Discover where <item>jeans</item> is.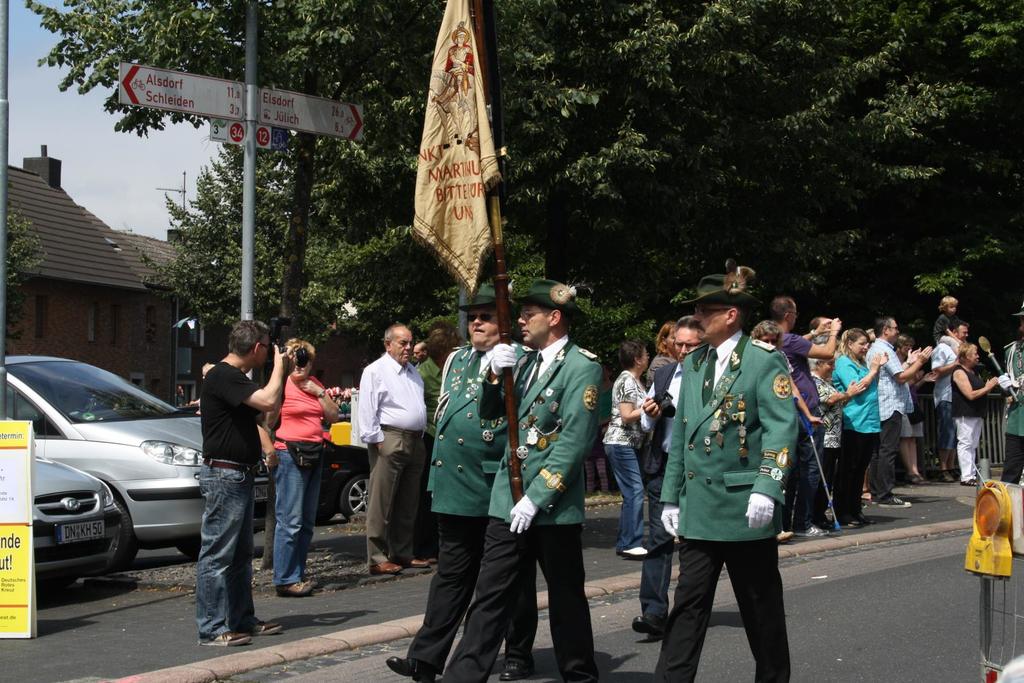
Discovered at {"left": 875, "top": 414, "right": 901, "bottom": 501}.
